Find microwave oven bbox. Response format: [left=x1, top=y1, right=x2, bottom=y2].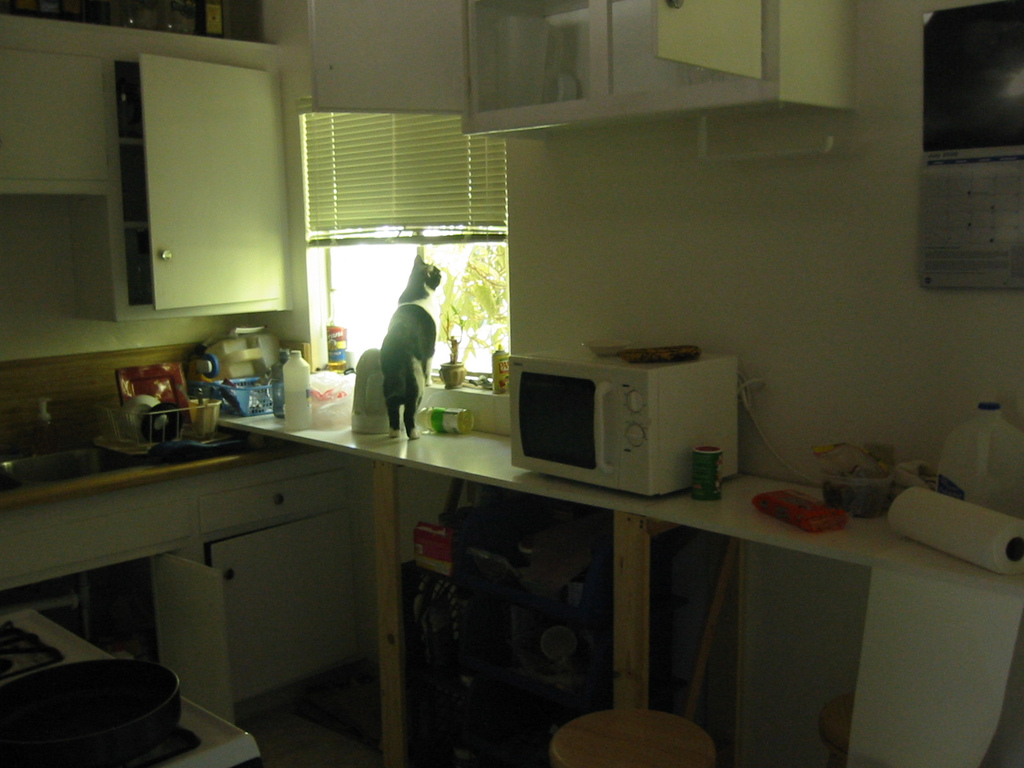
[left=525, top=342, right=735, bottom=498].
